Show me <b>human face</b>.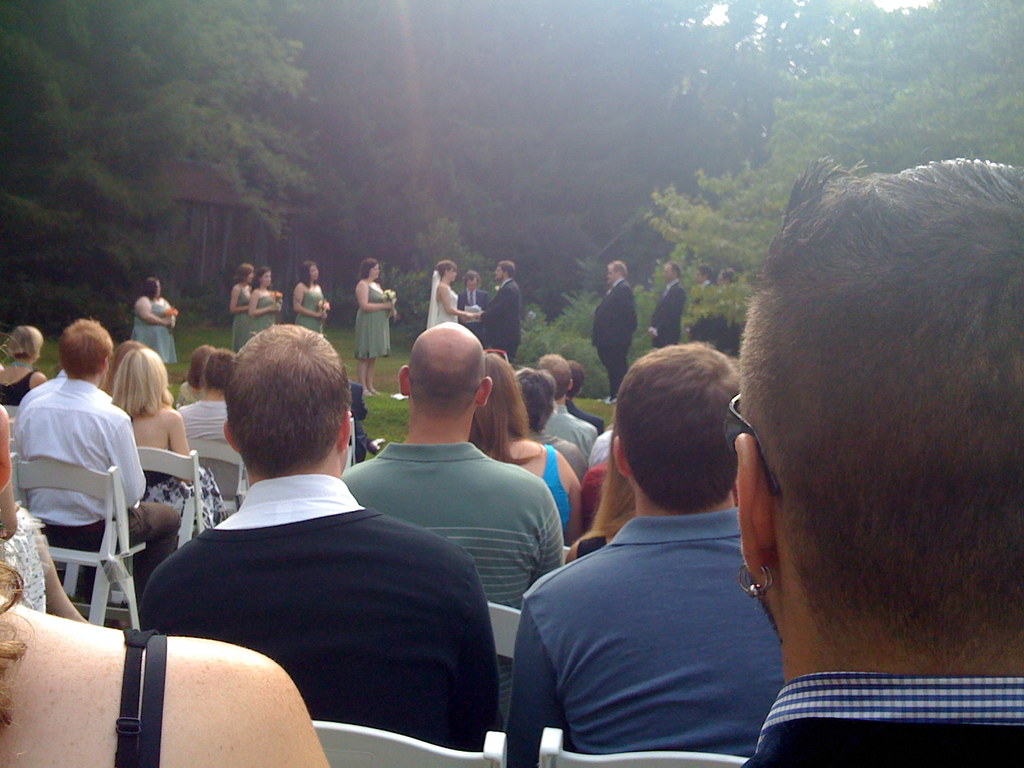
<b>human face</b> is here: BBox(467, 278, 479, 292).
